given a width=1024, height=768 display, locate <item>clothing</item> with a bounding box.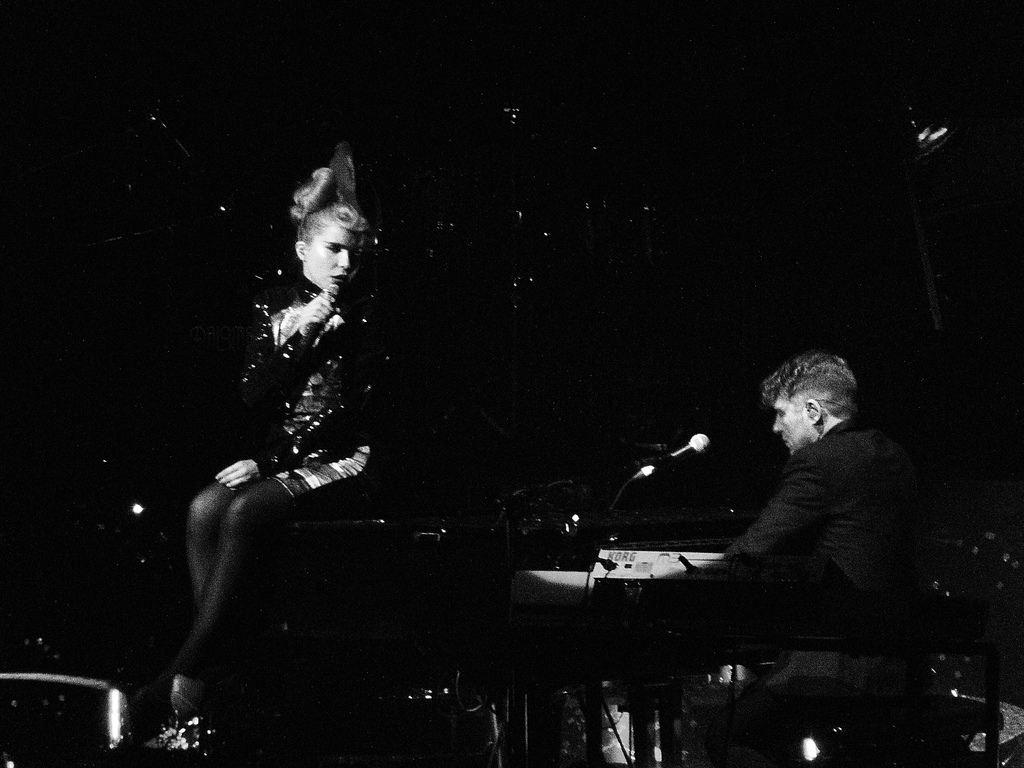
Located: l=707, t=405, r=946, b=767.
